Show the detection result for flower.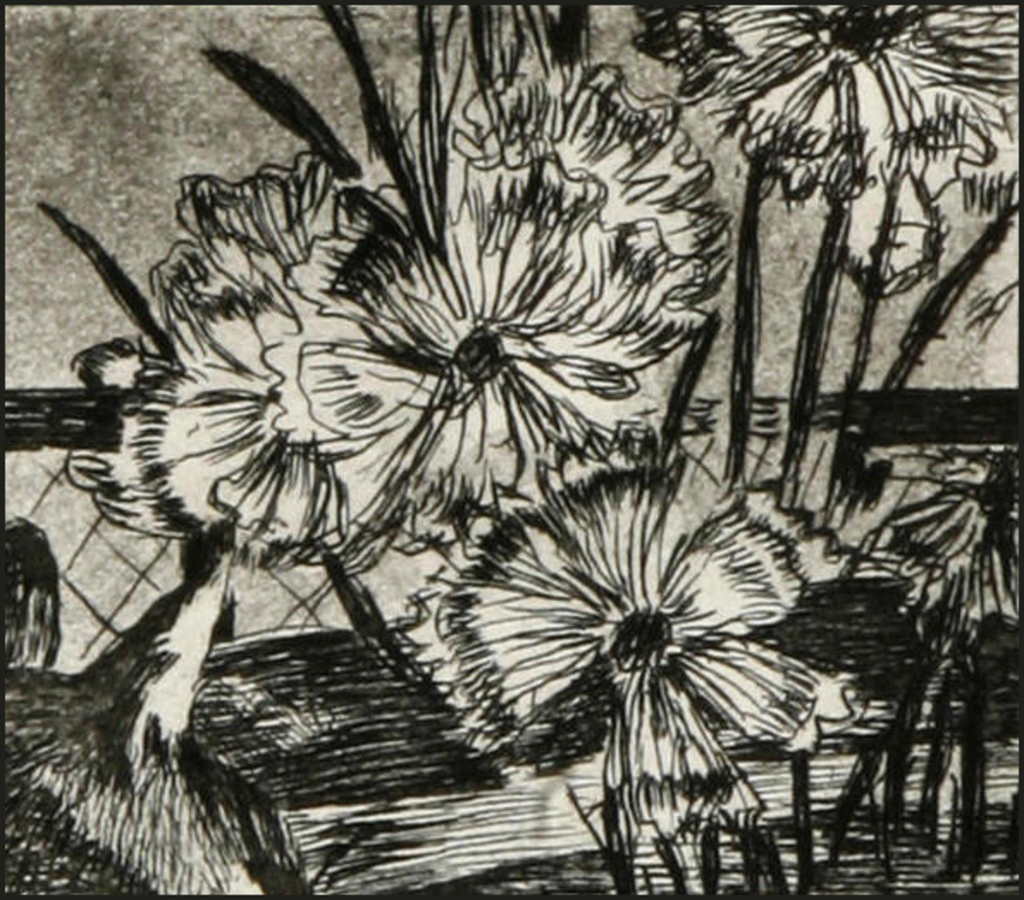
left=439, top=435, right=809, bottom=797.
